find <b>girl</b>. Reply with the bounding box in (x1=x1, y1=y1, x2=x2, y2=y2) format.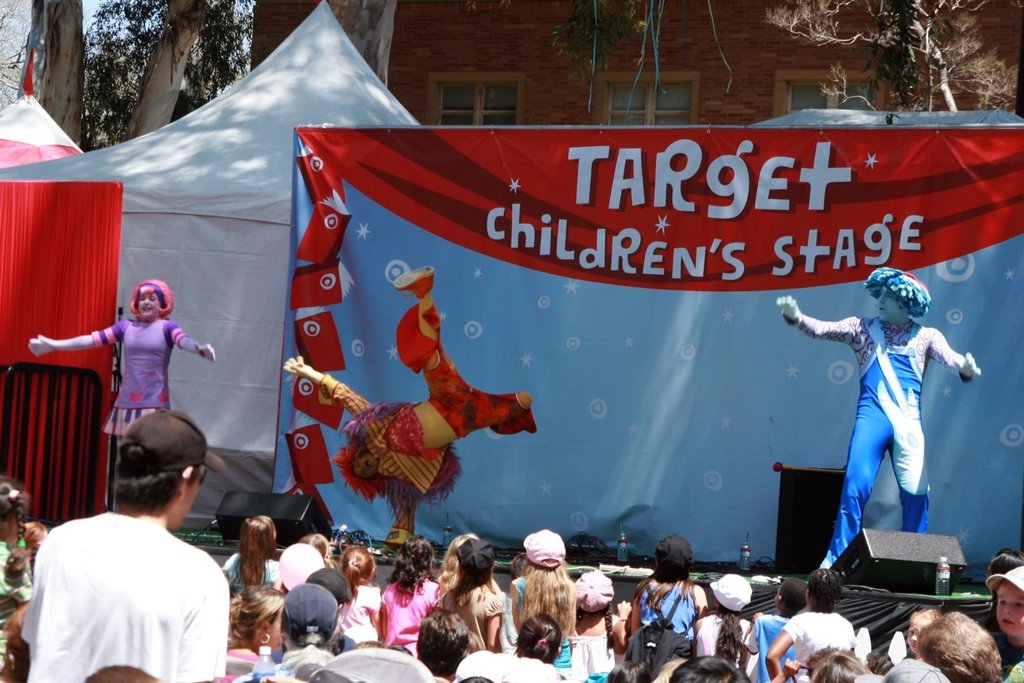
(x1=290, y1=529, x2=332, y2=568).
